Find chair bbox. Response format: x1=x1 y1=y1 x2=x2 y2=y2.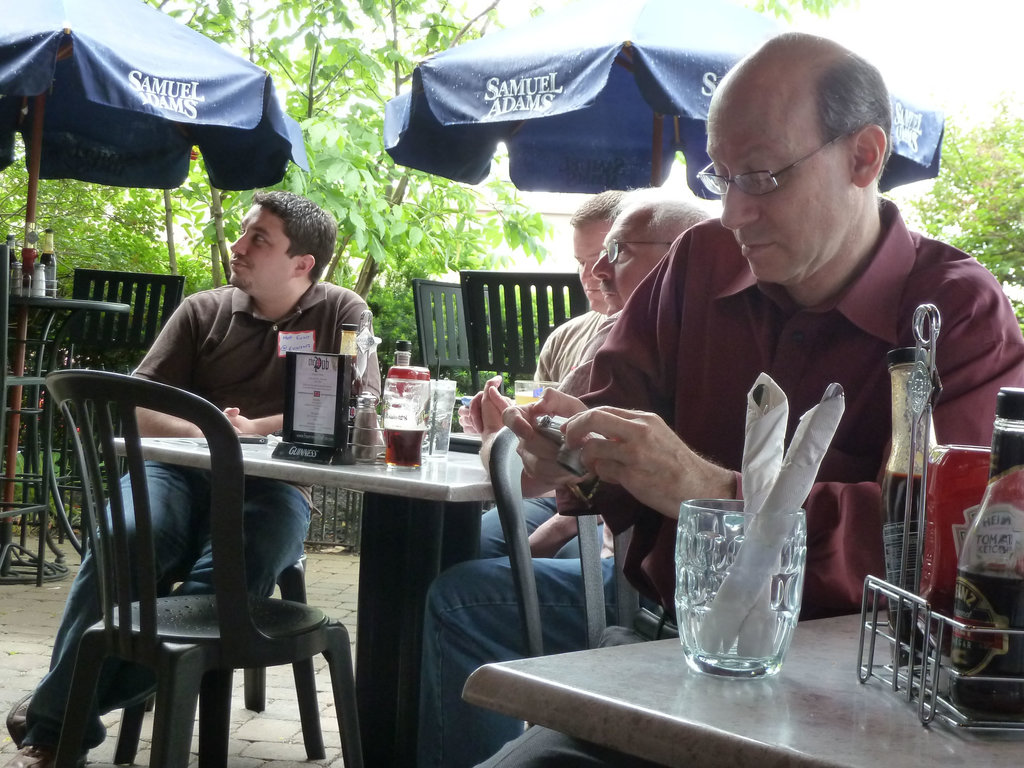
x1=37 y1=354 x2=358 y2=767.
